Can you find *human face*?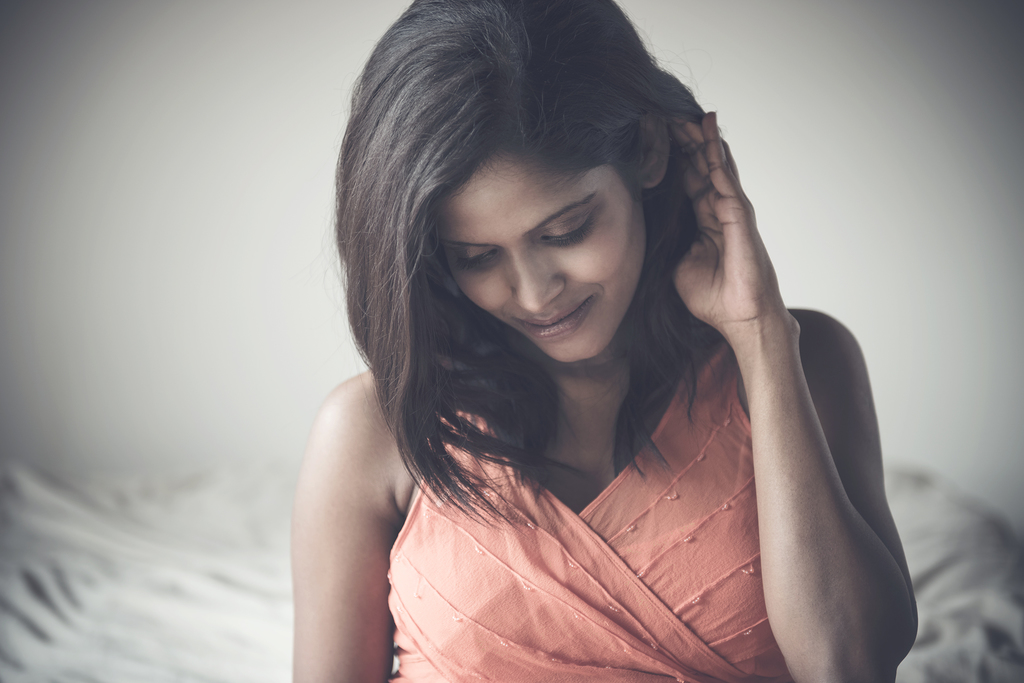
Yes, bounding box: (x1=435, y1=152, x2=644, y2=360).
